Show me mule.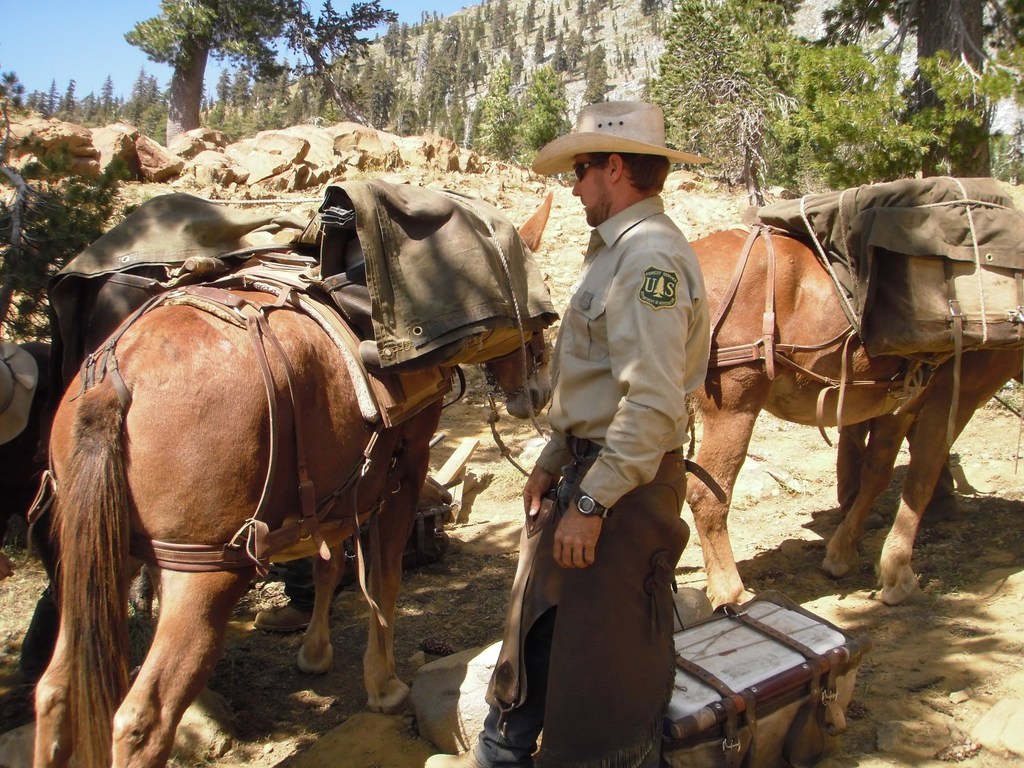
mule is here: box=[685, 229, 1023, 598].
